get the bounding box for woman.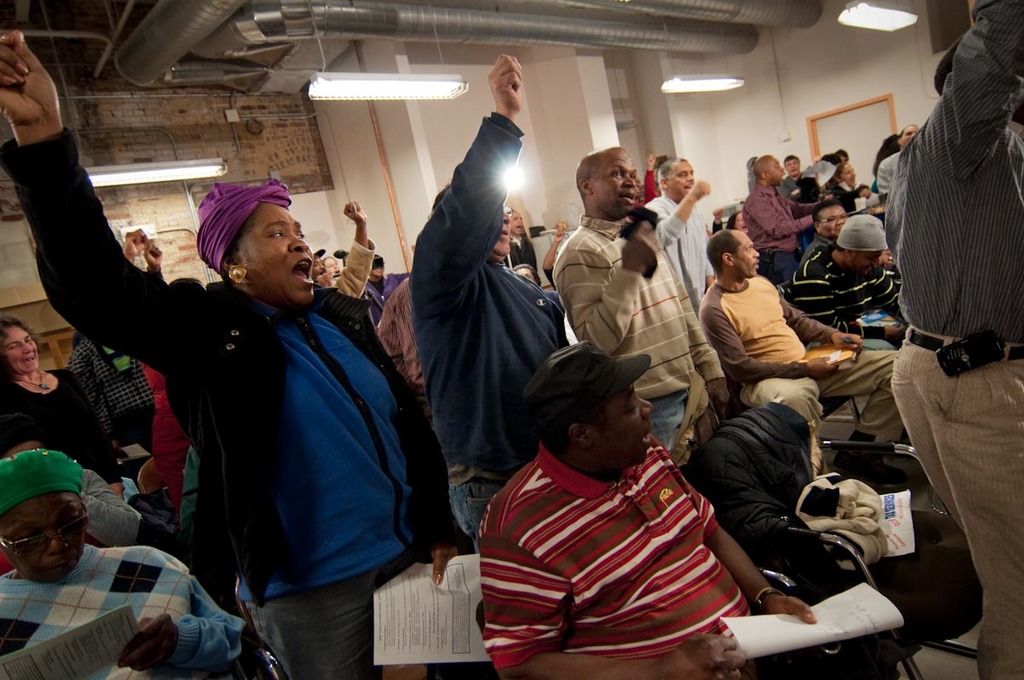
0,26,463,679.
